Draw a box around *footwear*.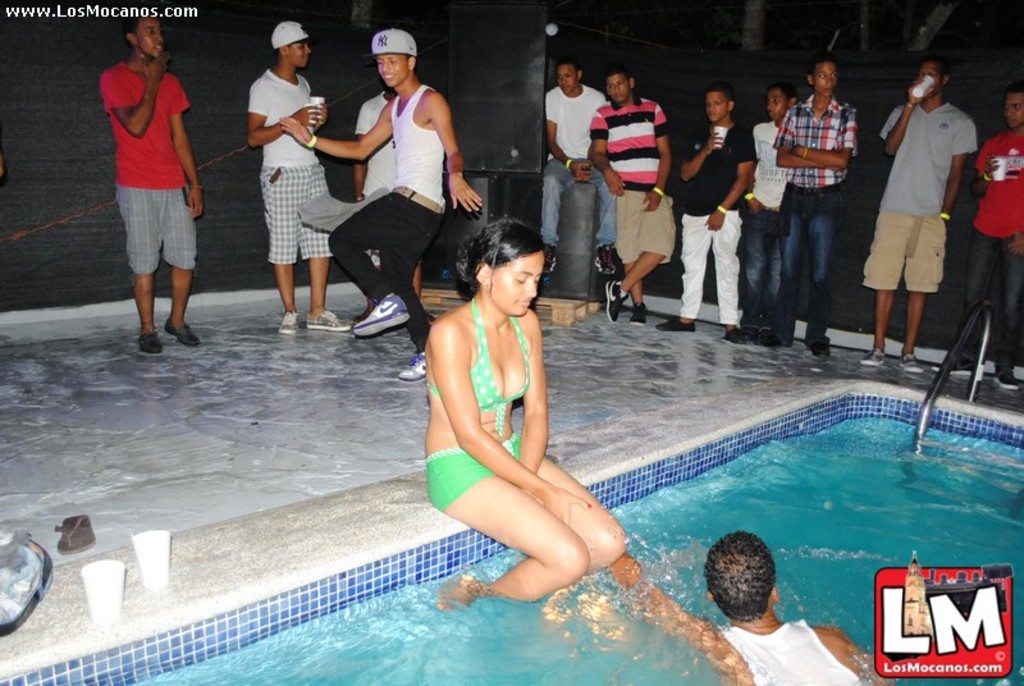
locate(593, 242, 618, 278).
